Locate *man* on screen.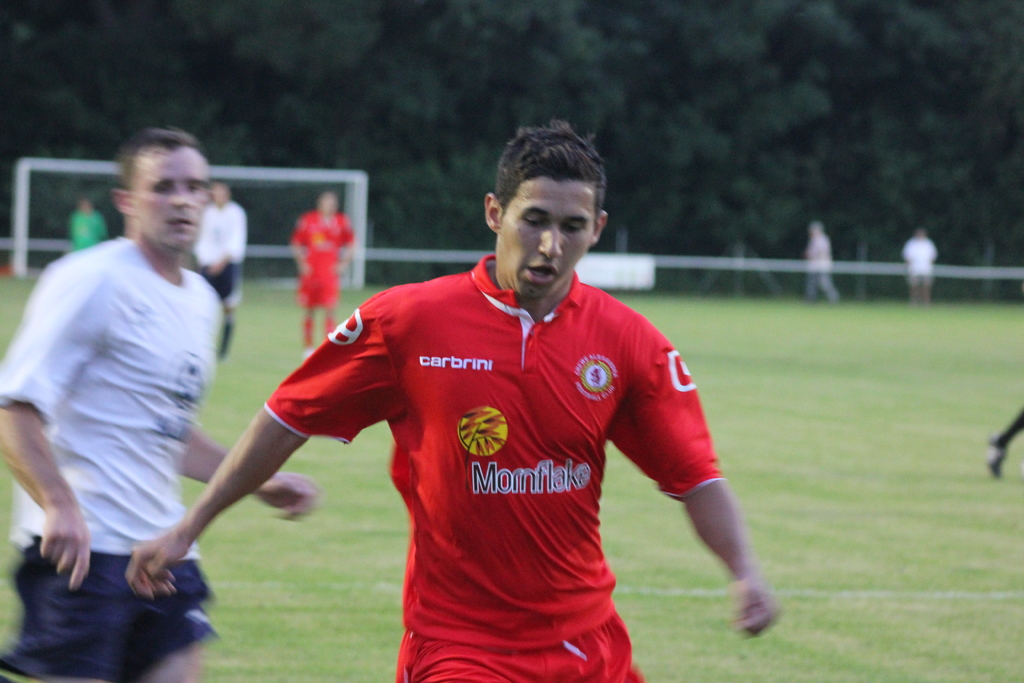
On screen at 0 126 326 682.
